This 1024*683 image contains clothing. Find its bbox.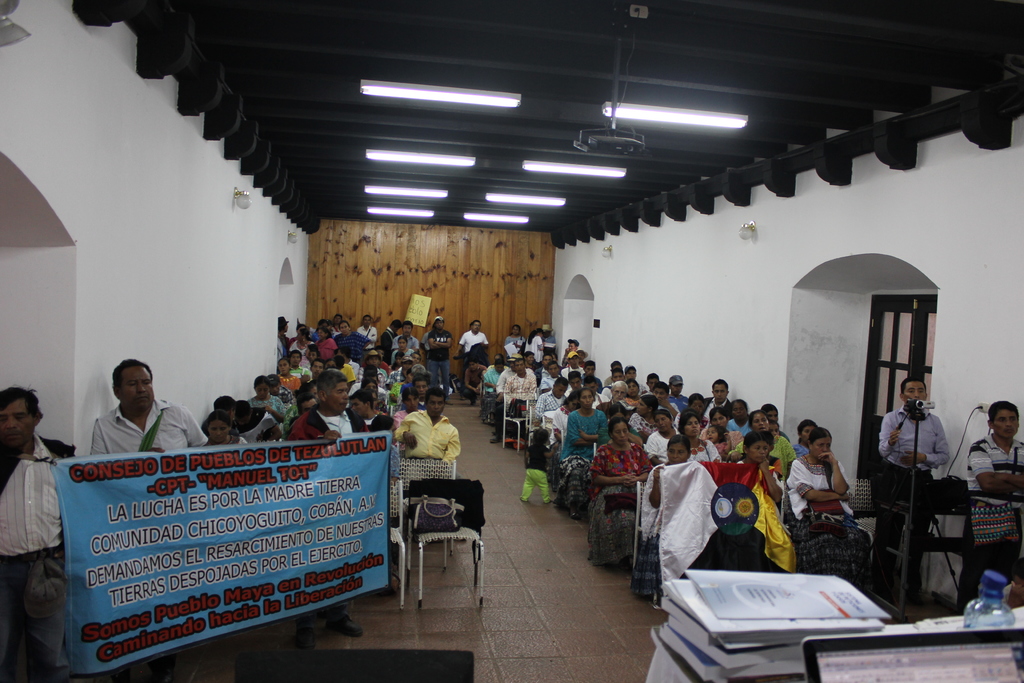
<box>666,393,690,411</box>.
